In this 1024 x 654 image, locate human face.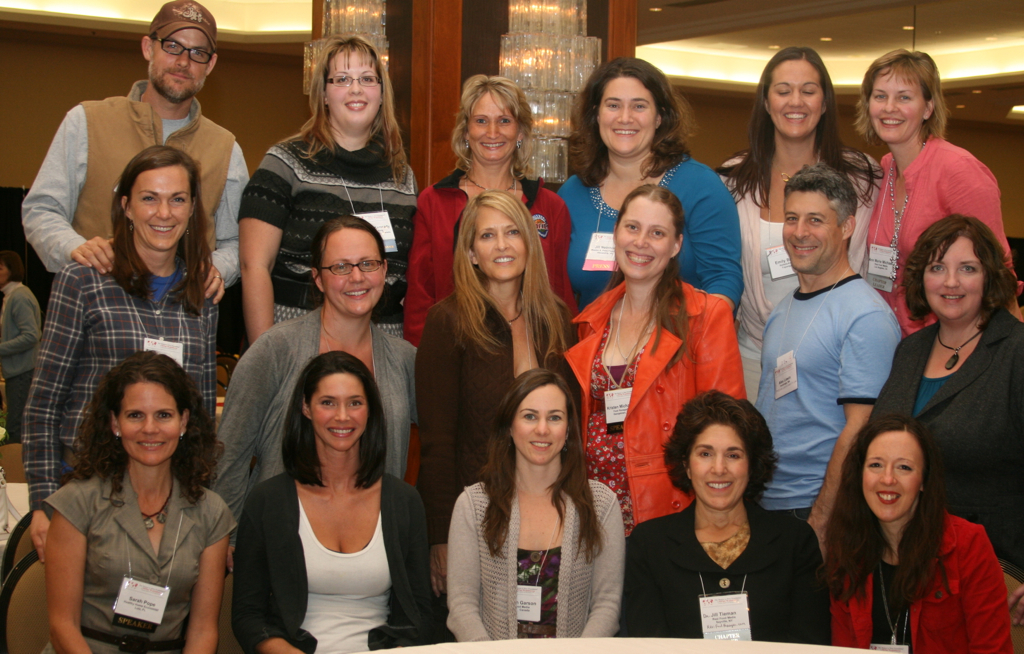
Bounding box: x1=856 y1=436 x2=923 y2=527.
